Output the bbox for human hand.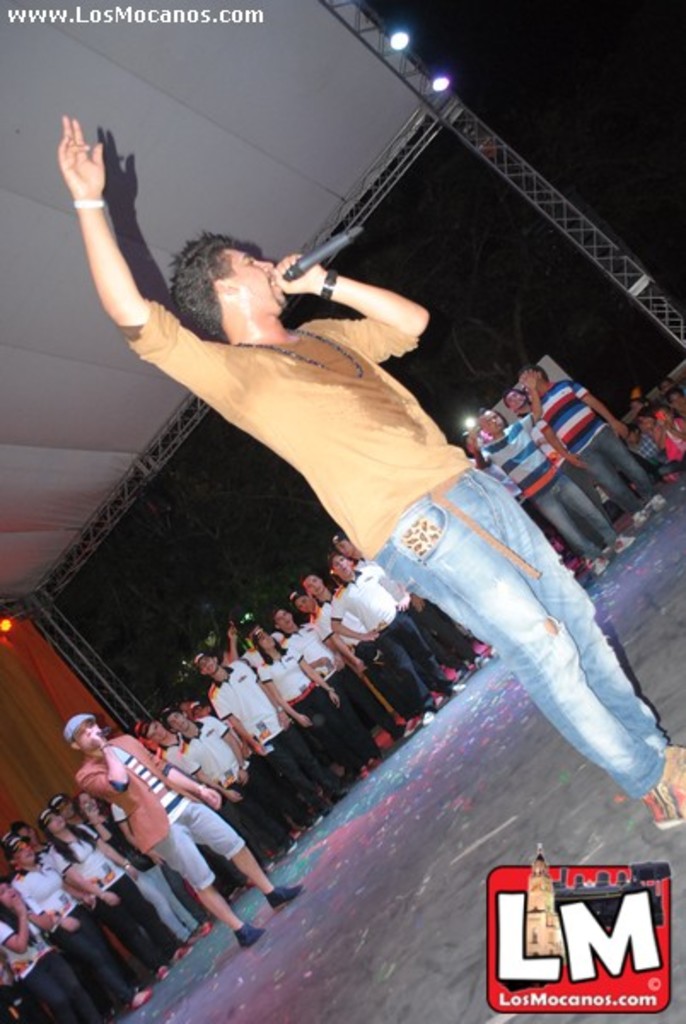
locate(348, 655, 367, 676).
